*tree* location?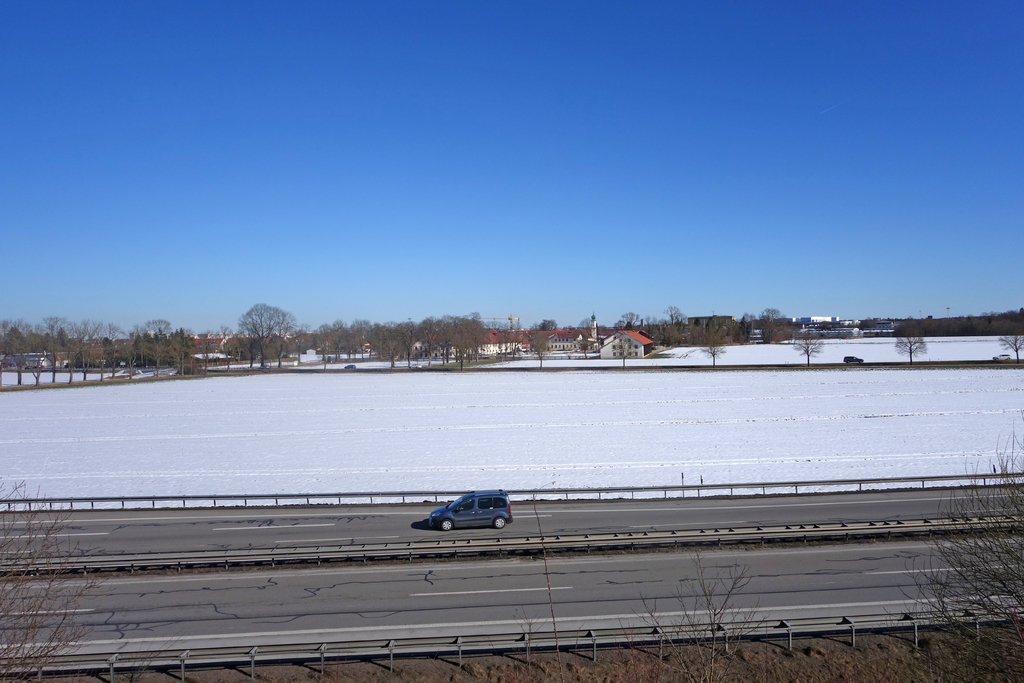
pyautogui.locateOnScreen(24, 327, 44, 385)
